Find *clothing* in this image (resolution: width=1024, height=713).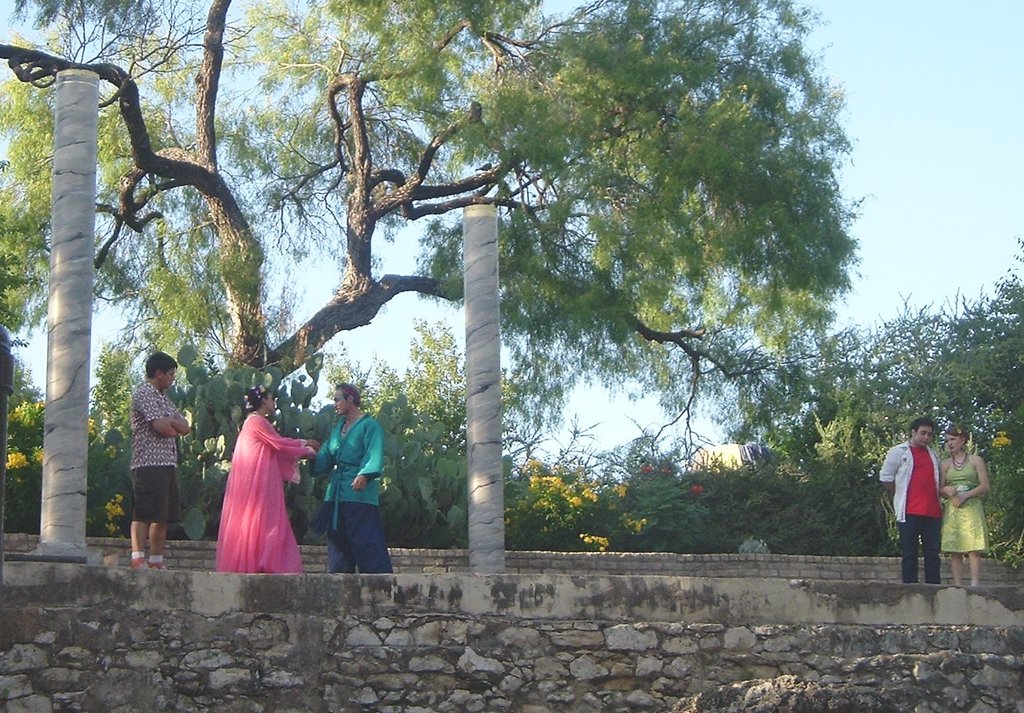
select_region(127, 376, 186, 525).
